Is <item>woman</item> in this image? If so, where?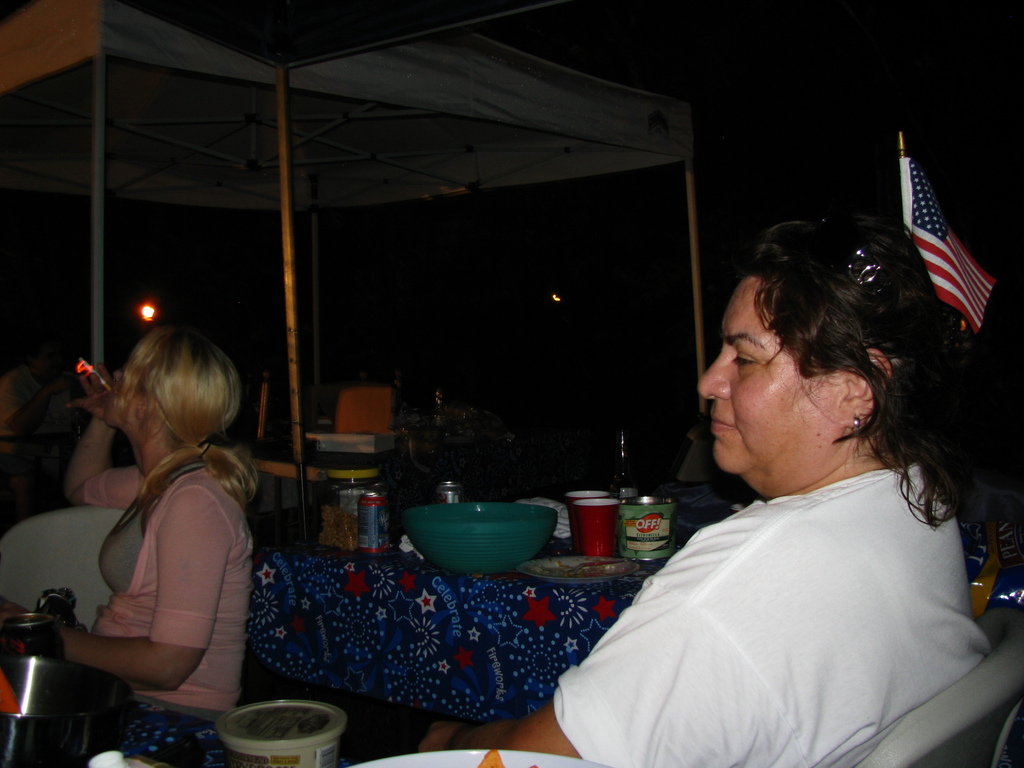
Yes, at [x1=0, y1=329, x2=262, y2=767].
